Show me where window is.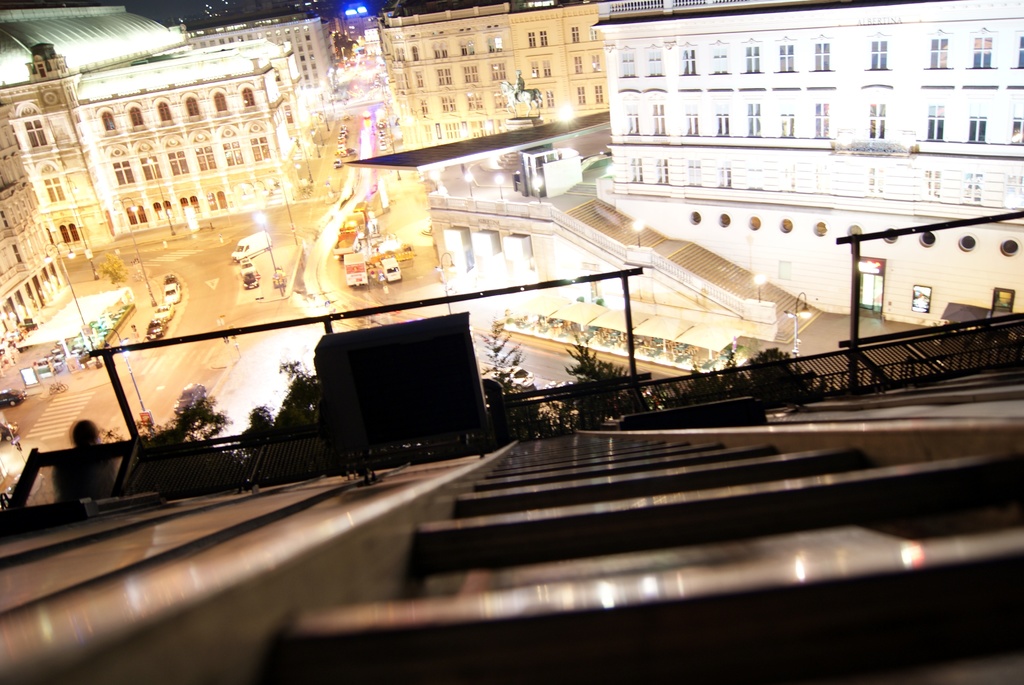
window is at pyautogui.locateOnScreen(156, 201, 172, 221).
